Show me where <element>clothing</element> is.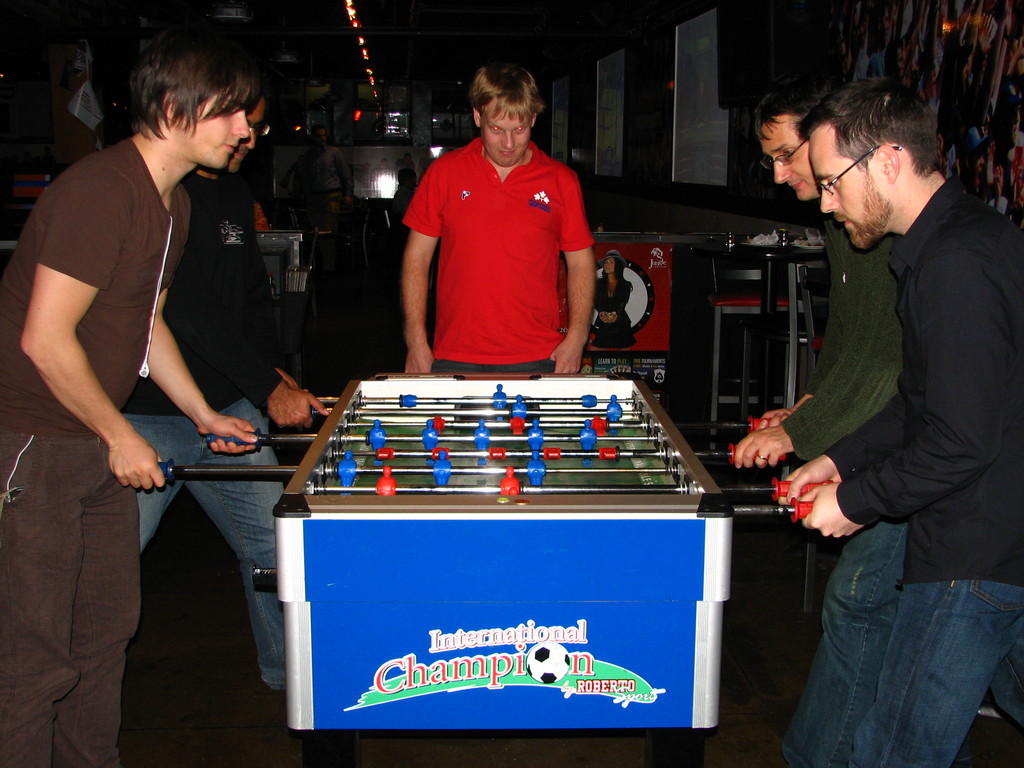
<element>clothing</element> is at {"x1": 781, "y1": 209, "x2": 908, "y2": 767}.
